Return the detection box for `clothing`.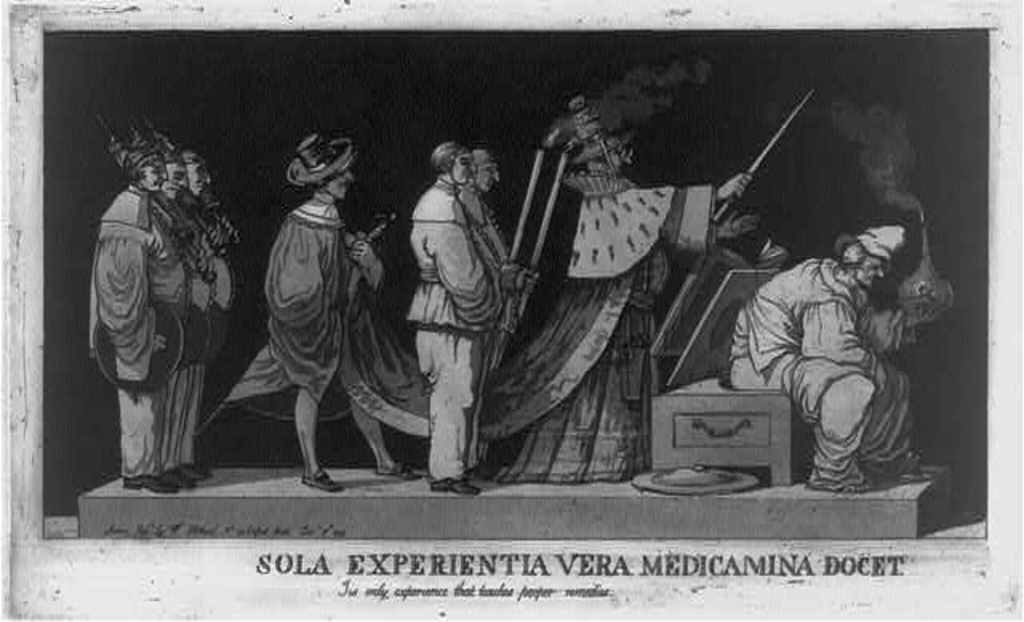
(x1=477, y1=125, x2=722, y2=484).
